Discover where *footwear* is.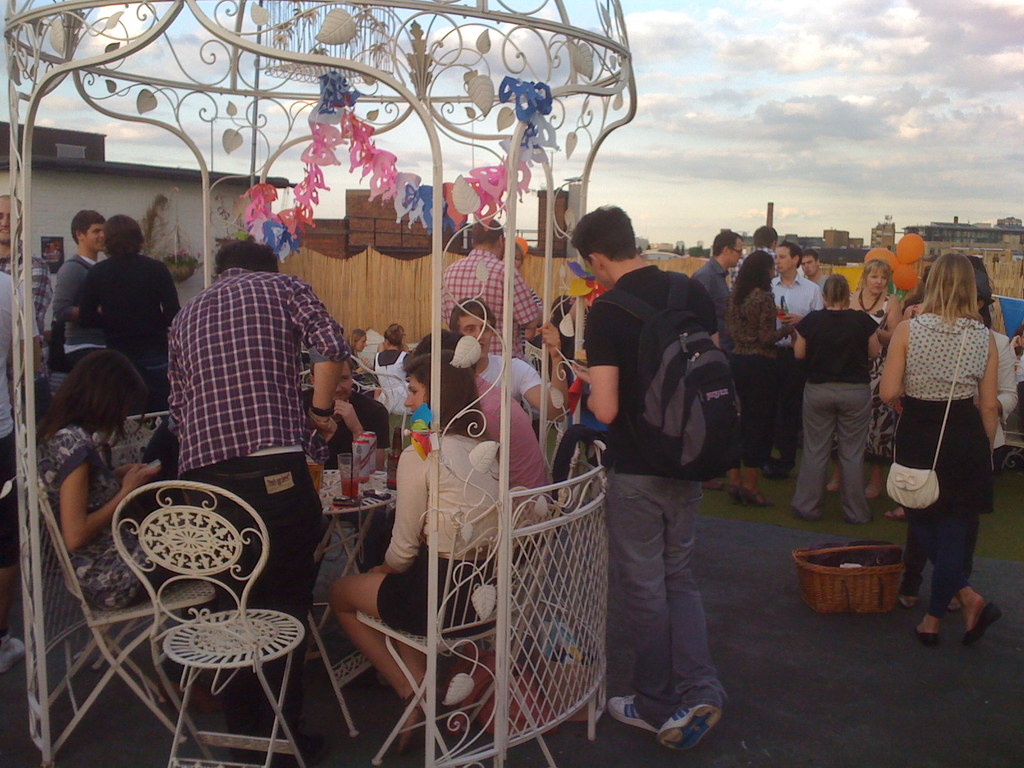
Discovered at box=[900, 596, 913, 610].
